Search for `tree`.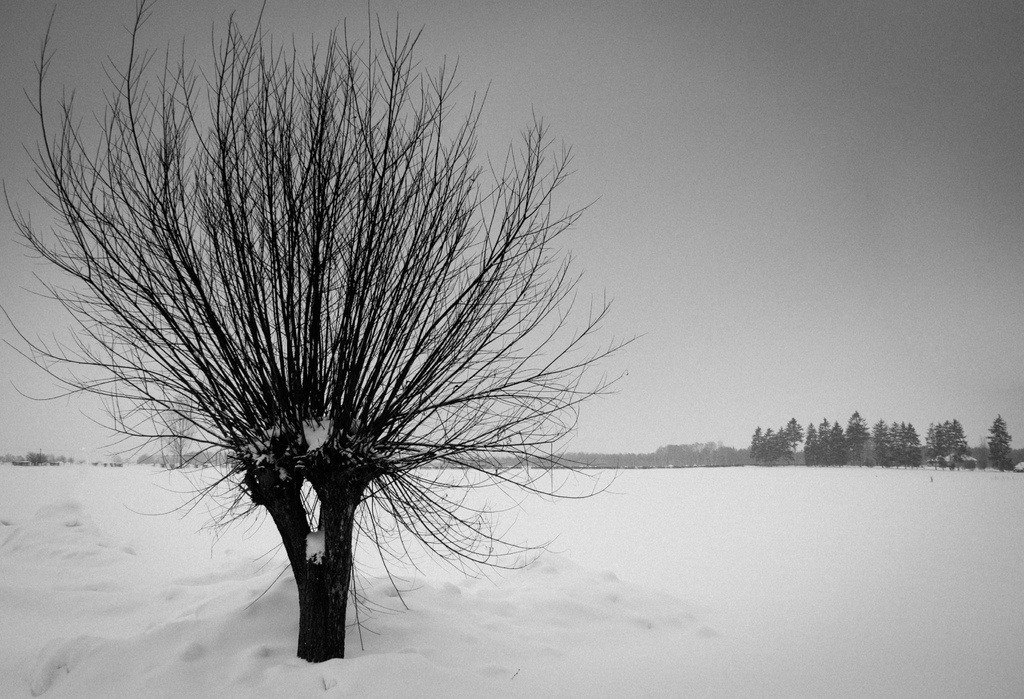
Found at <region>849, 413, 869, 458</region>.
